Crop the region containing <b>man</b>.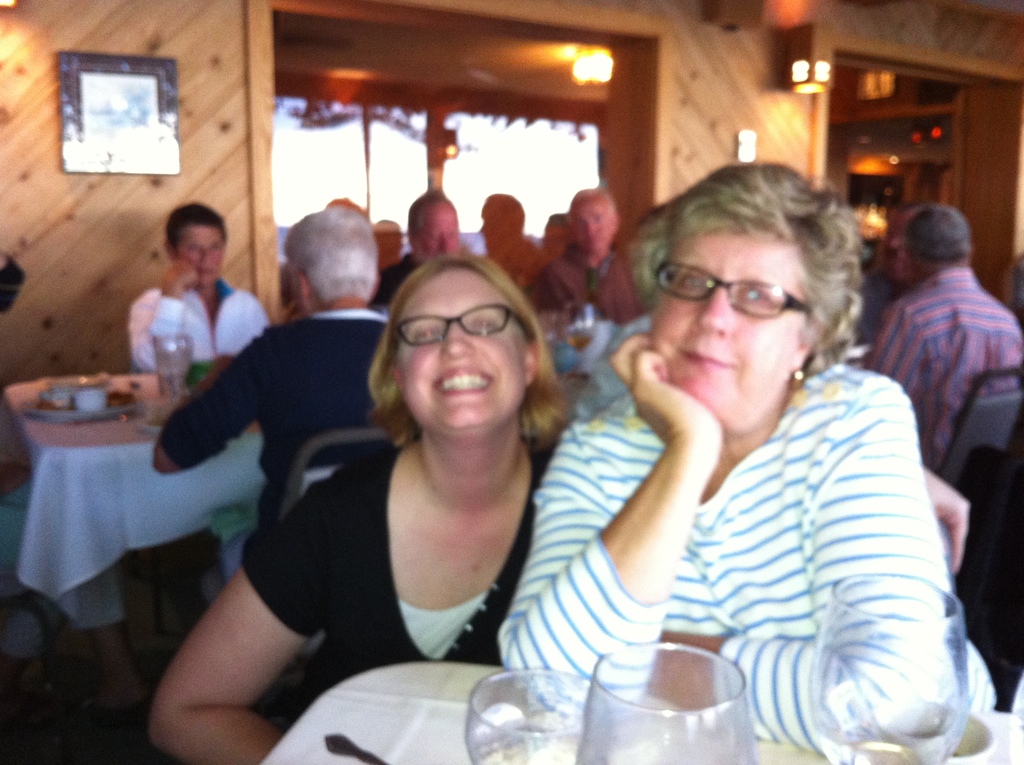
Crop region: {"x1": 860, "y1": 209, "x2": 1023, "y2": 480}.
